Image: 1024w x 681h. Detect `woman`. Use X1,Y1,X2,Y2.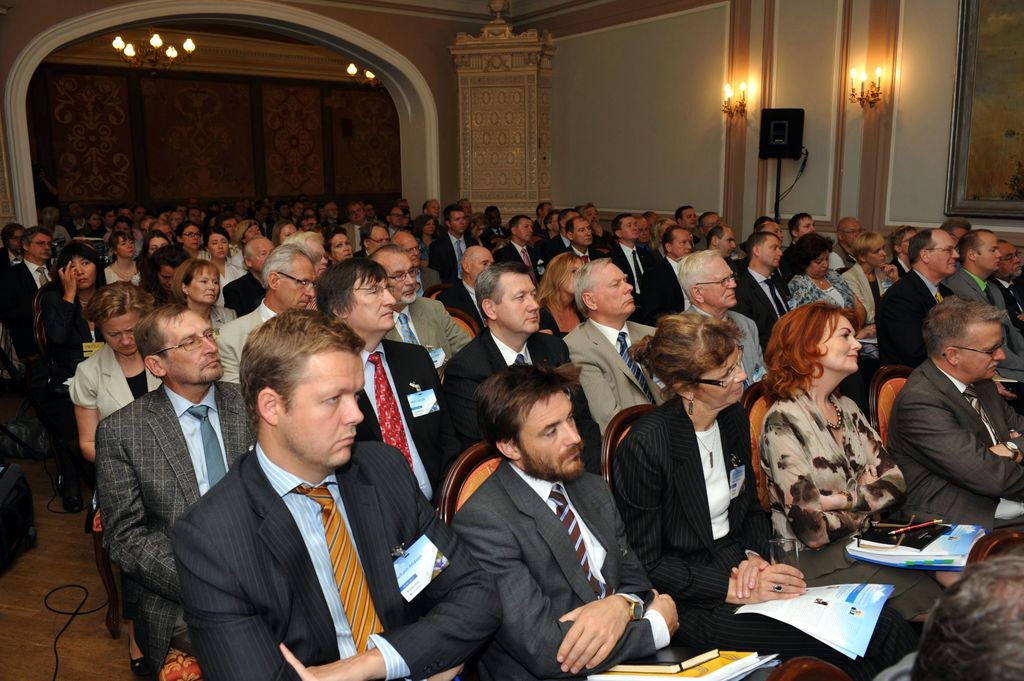
72,285,168,518.
